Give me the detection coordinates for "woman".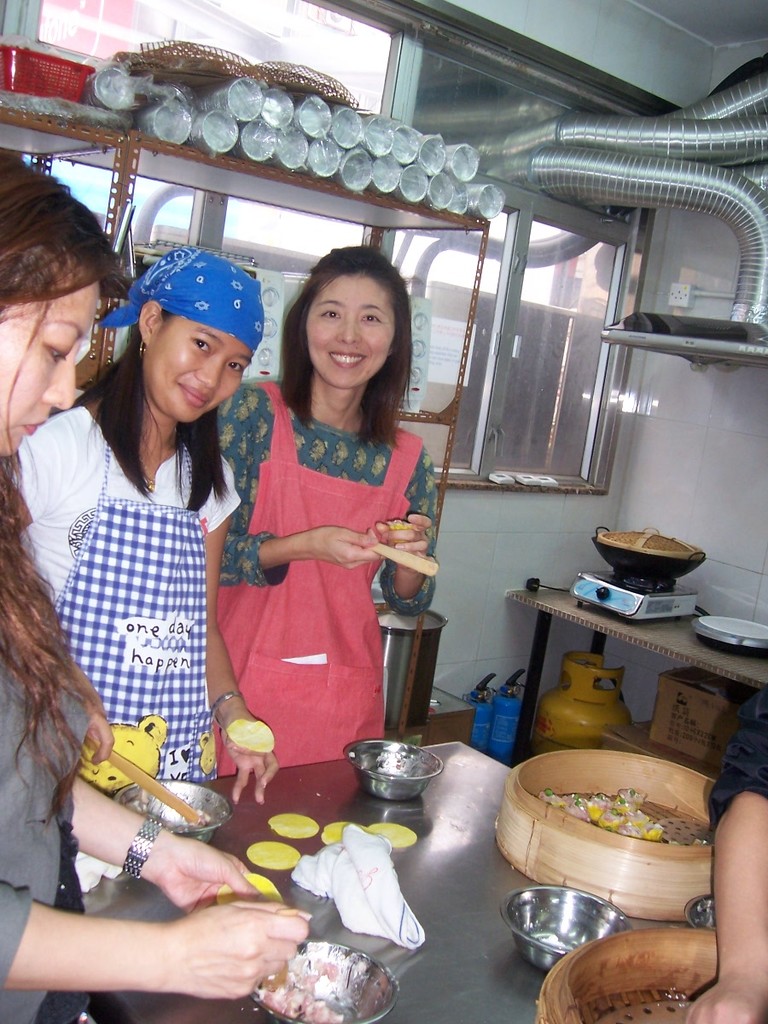
detection(207, 271, 444, 790).
